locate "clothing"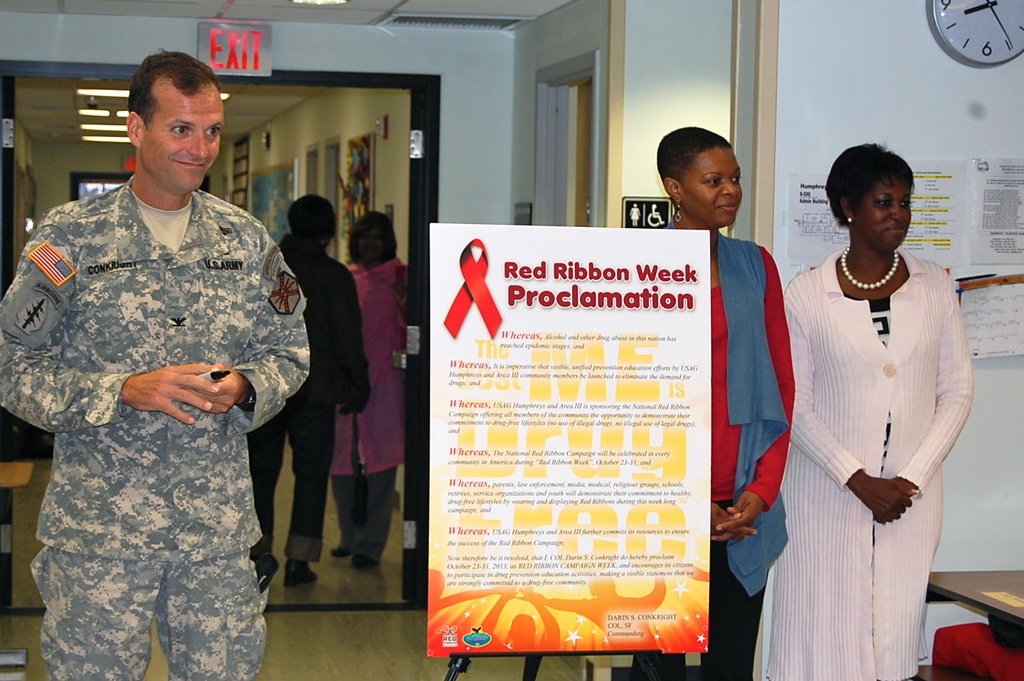
(334,257,421,564)
